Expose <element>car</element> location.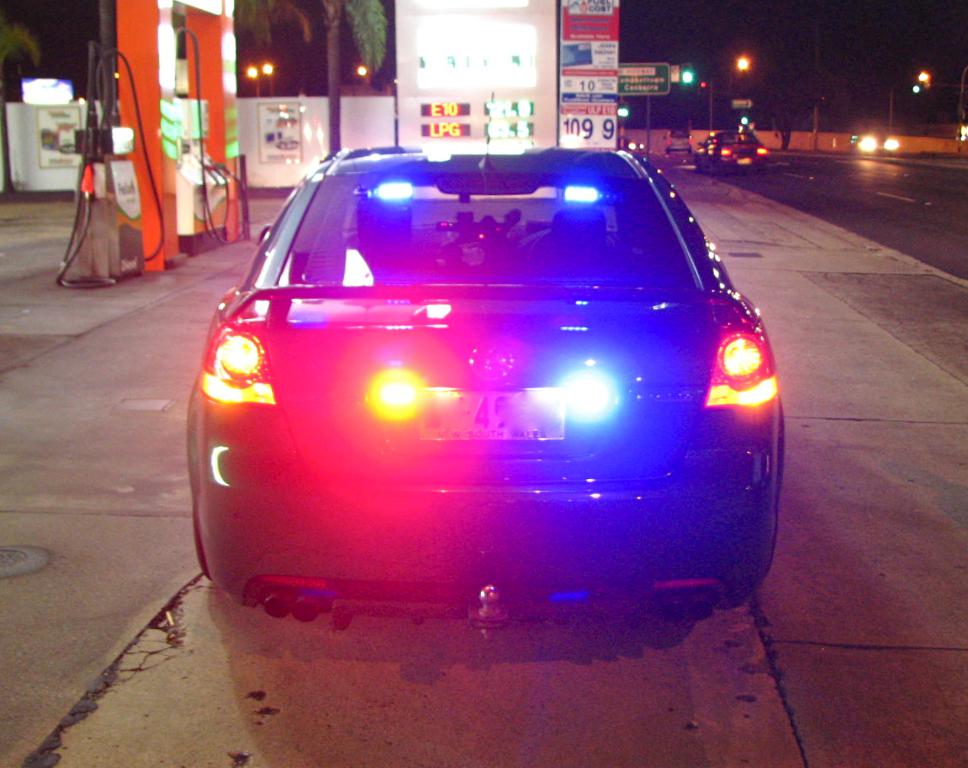
Exposed at x1=694, y1=130, x2=771, y2=173.
